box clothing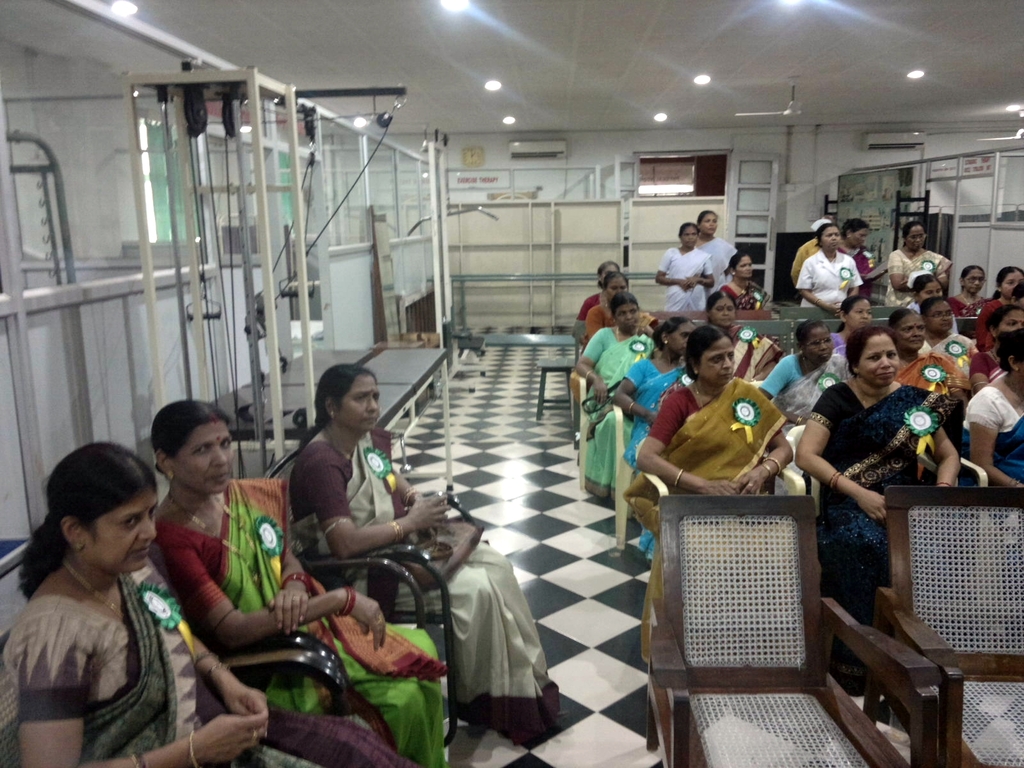
{"left": 653, "top": 243, "right": 716, "bottom": 312}
